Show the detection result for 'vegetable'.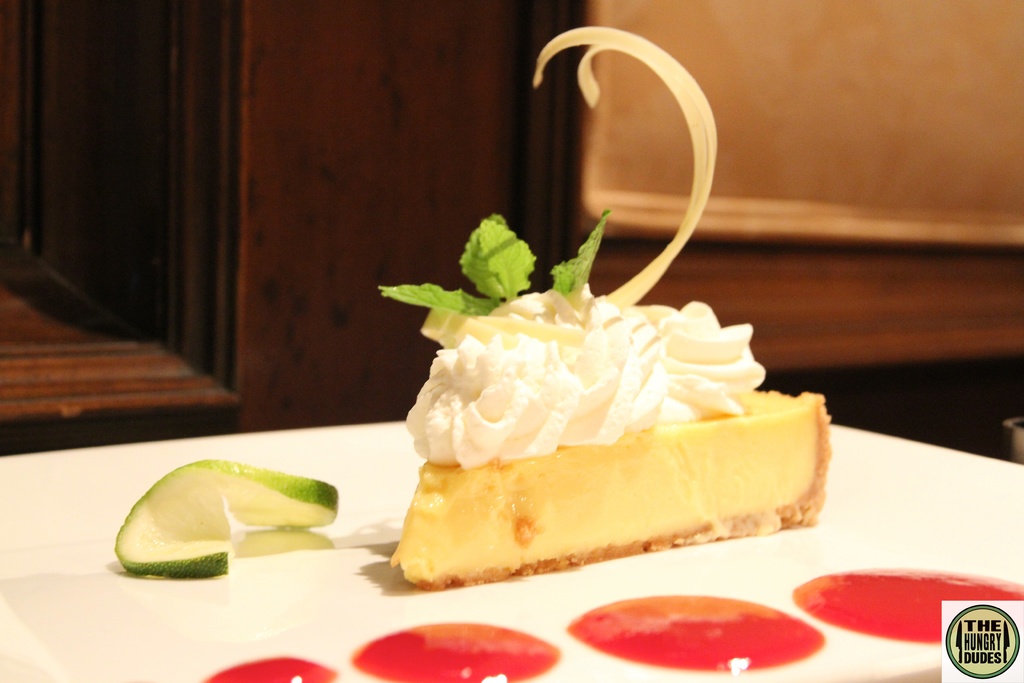
box(381, 208, 607, 298).
